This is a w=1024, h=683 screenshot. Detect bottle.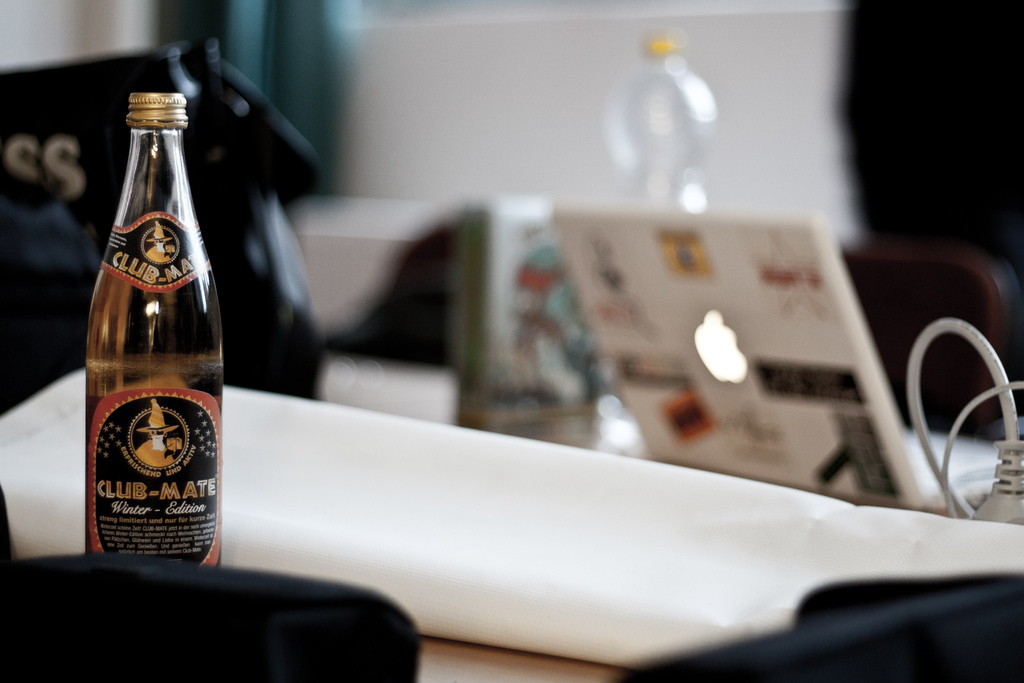
[86, 92, 223, 569].
